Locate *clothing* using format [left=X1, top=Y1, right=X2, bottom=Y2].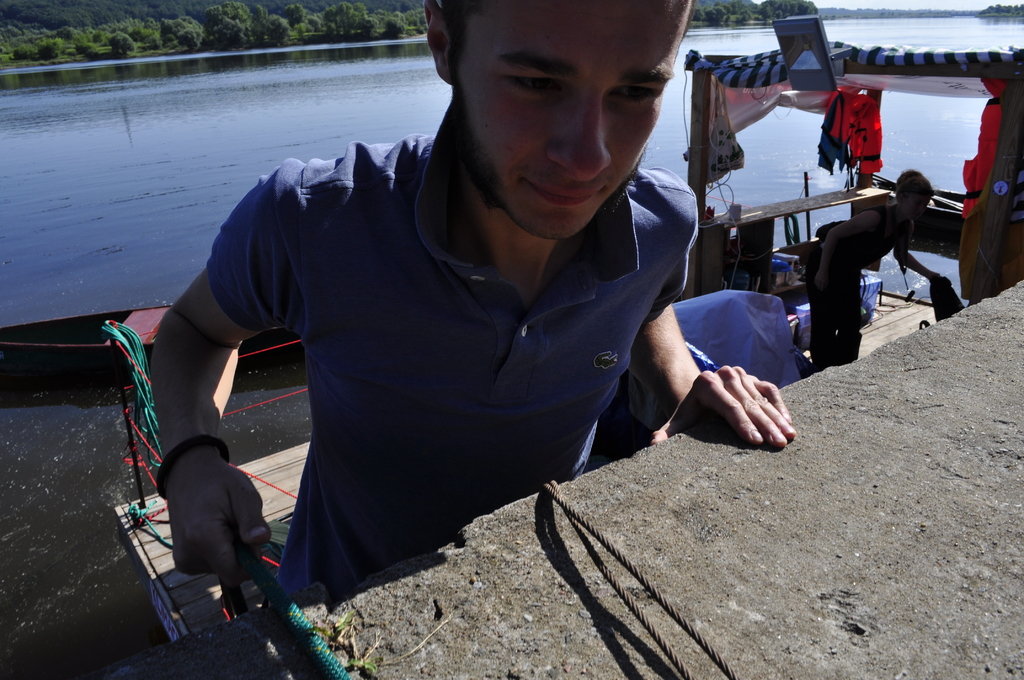
[left=817, top=93, right=880, bottom=175].
